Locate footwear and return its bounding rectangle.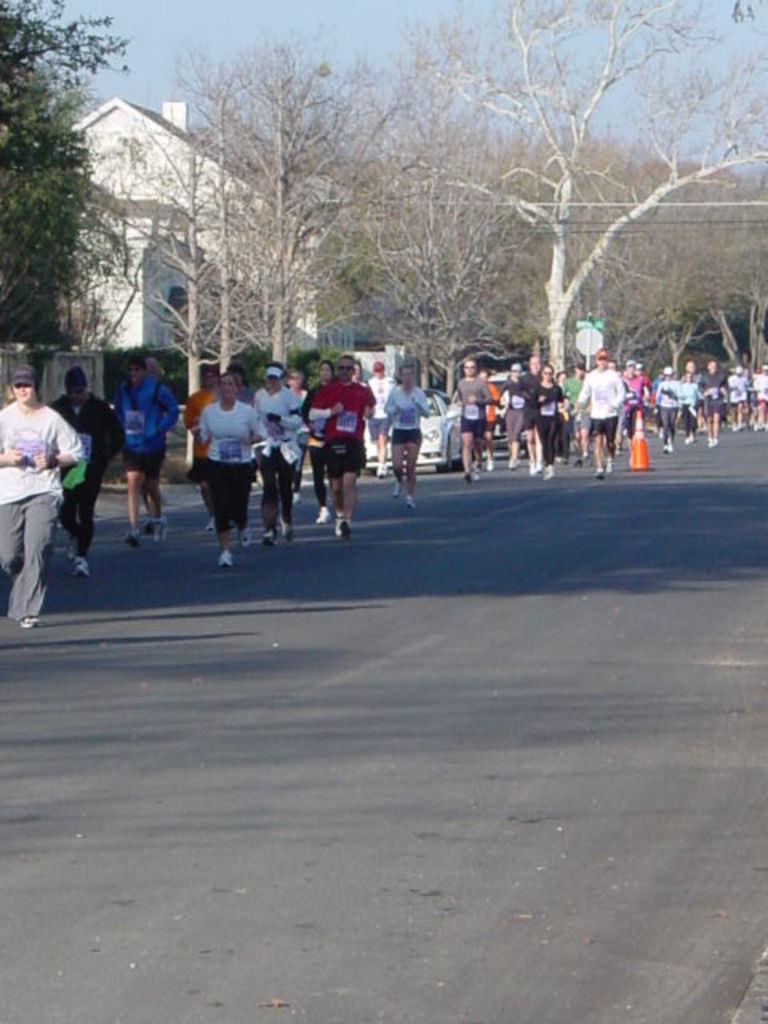
bbox=(310, 507, 328, 526).
